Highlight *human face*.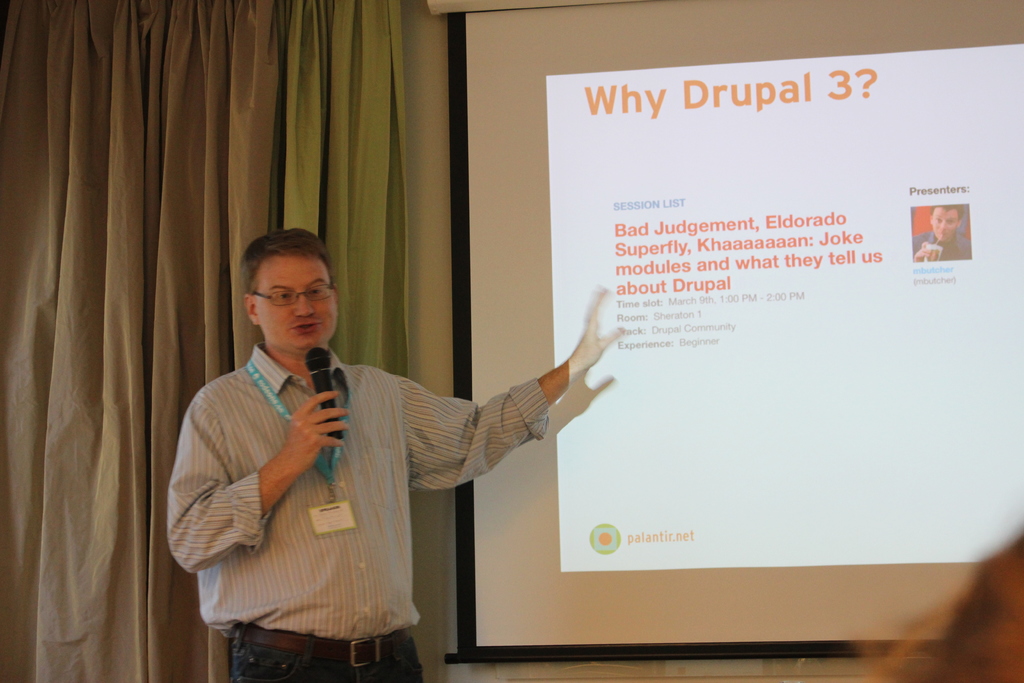
Highlighted region: [257, 253, 341, 357].
